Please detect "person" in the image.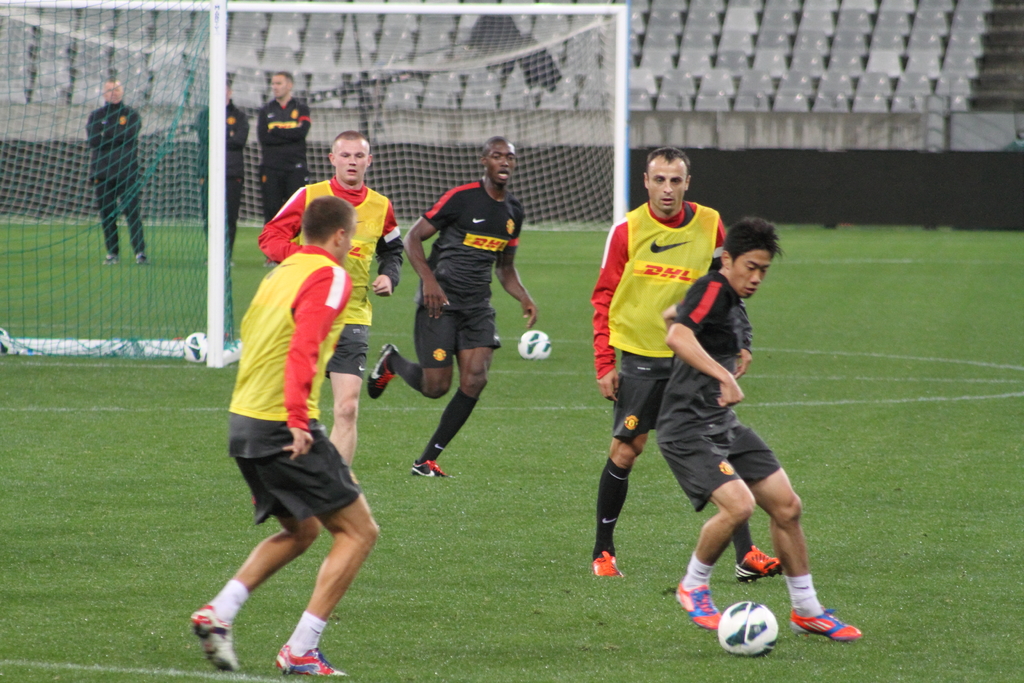
x1=368 y1=134 x2=538 y2=479.
